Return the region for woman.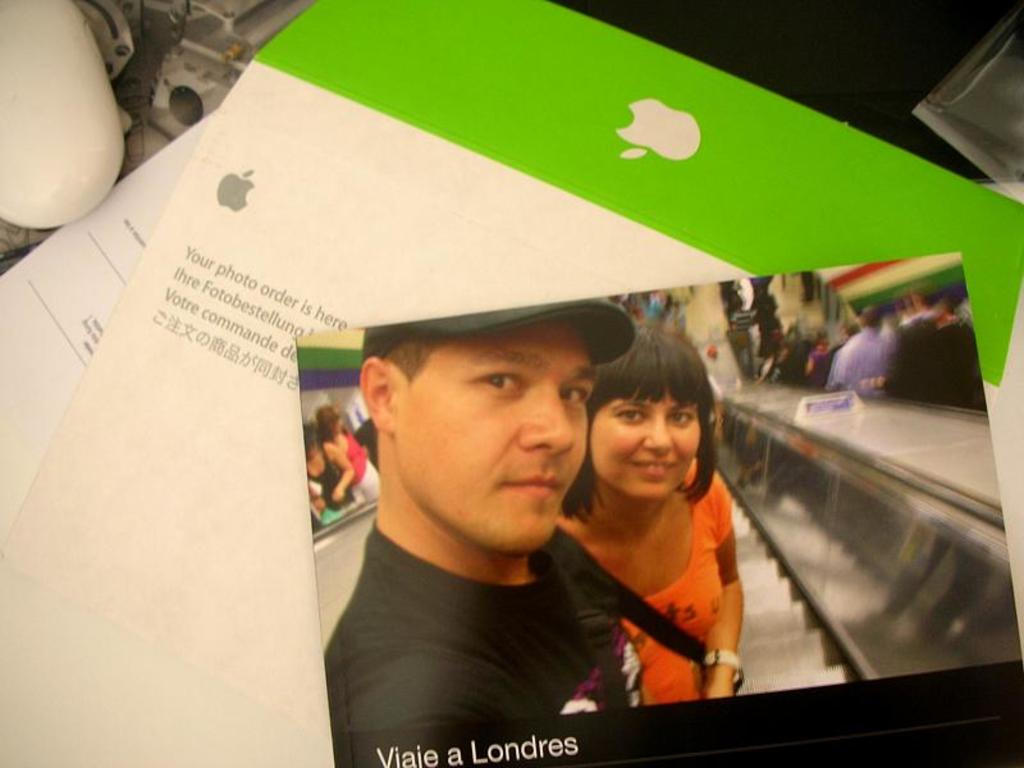
(556,323,745,709).
